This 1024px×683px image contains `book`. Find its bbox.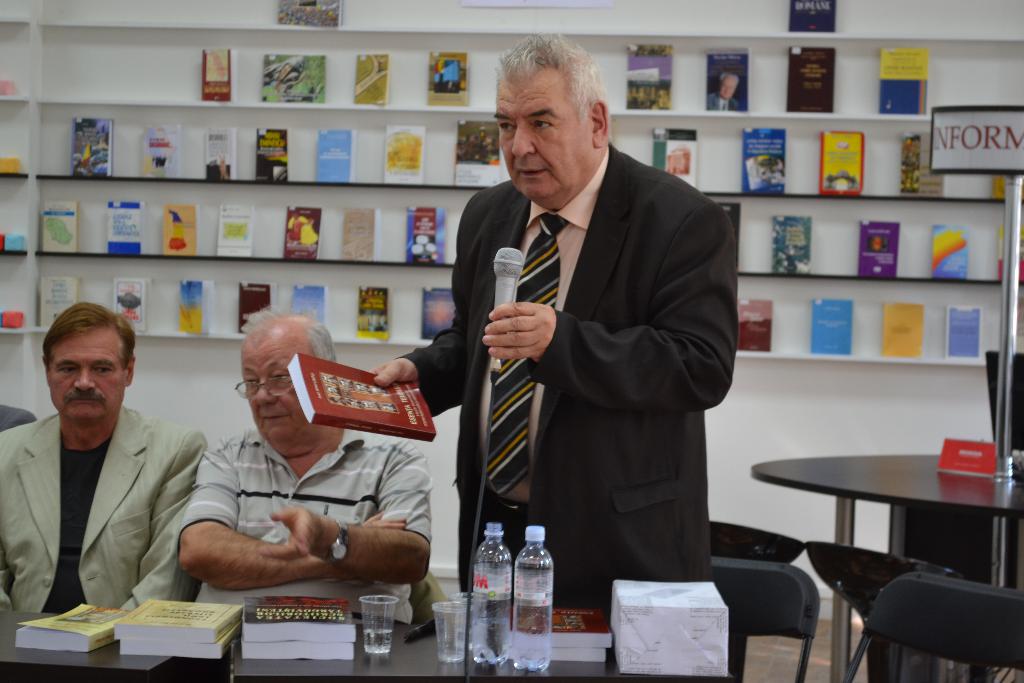
<bbox>66, 117, 116, 179</bbox>.
